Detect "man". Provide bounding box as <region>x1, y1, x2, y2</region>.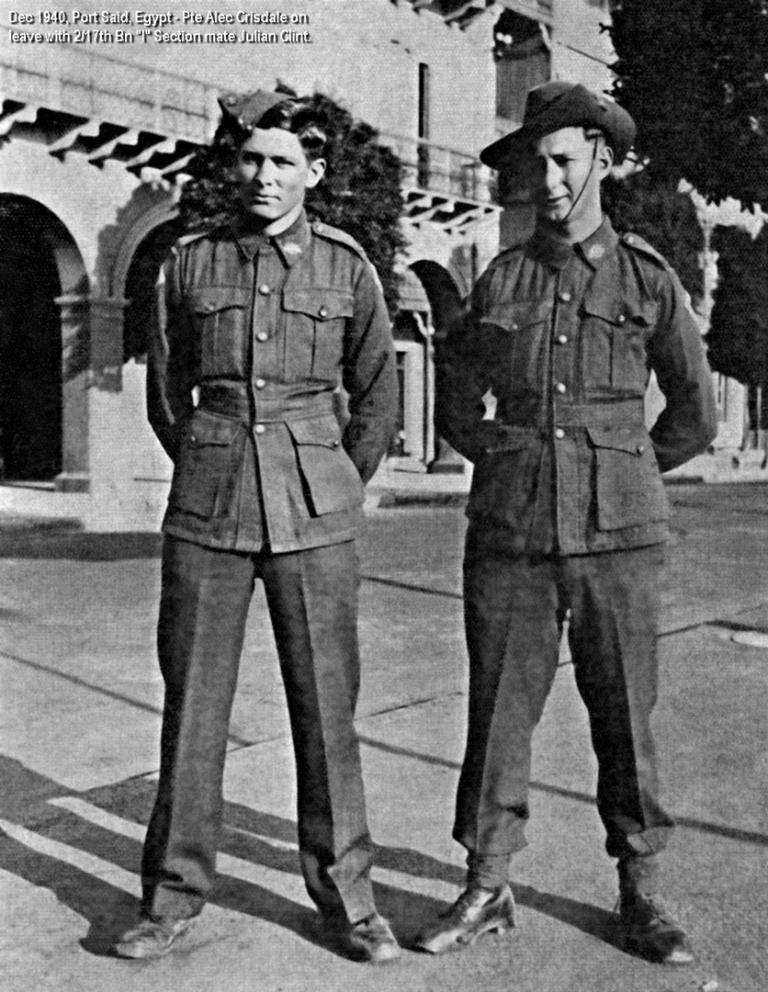
<region>414, 62, 710, 937</region>.
